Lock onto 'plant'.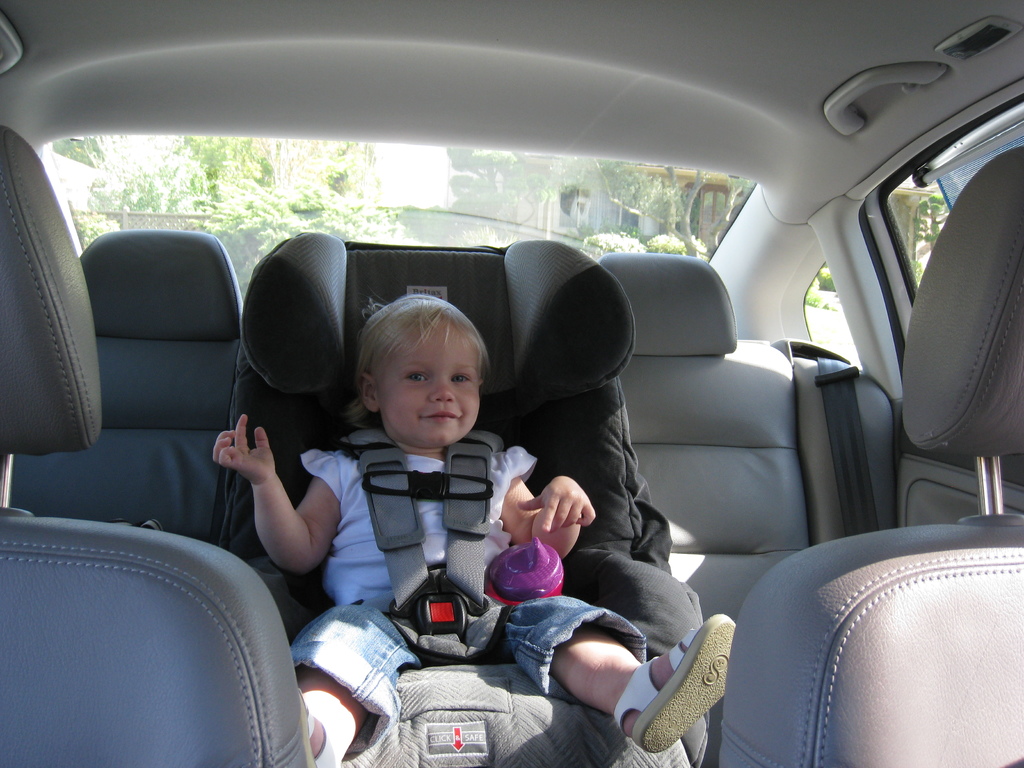
Locked: locate(816, 266, 931, 294).
